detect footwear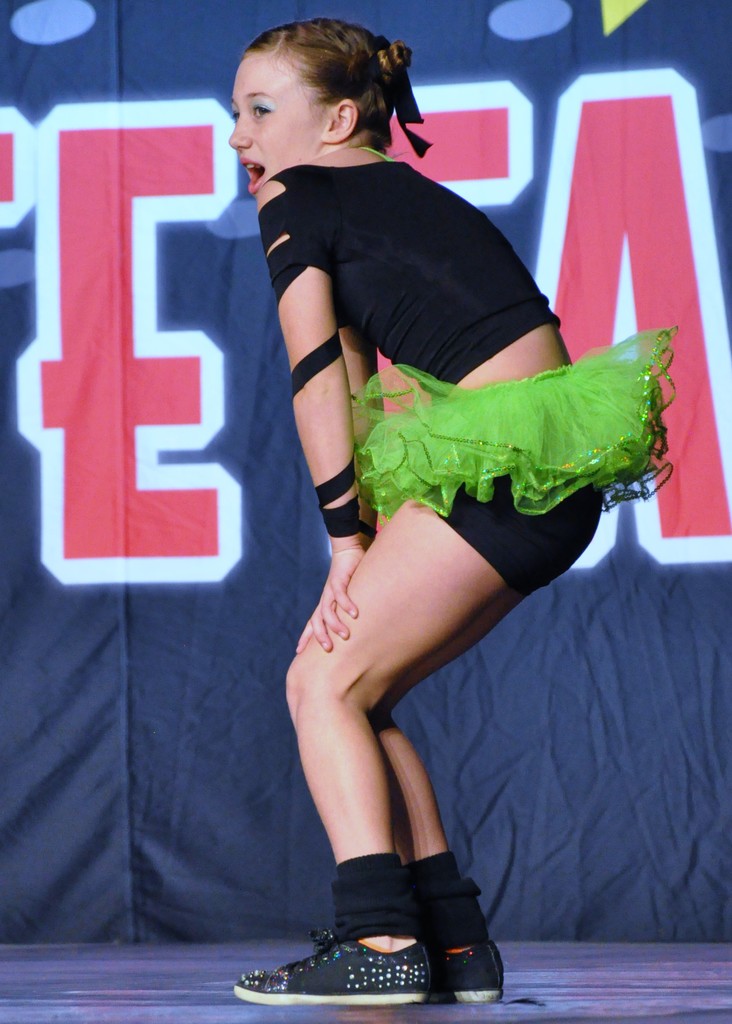
[x1=225, y1=929, x2=425, y2=1006]
